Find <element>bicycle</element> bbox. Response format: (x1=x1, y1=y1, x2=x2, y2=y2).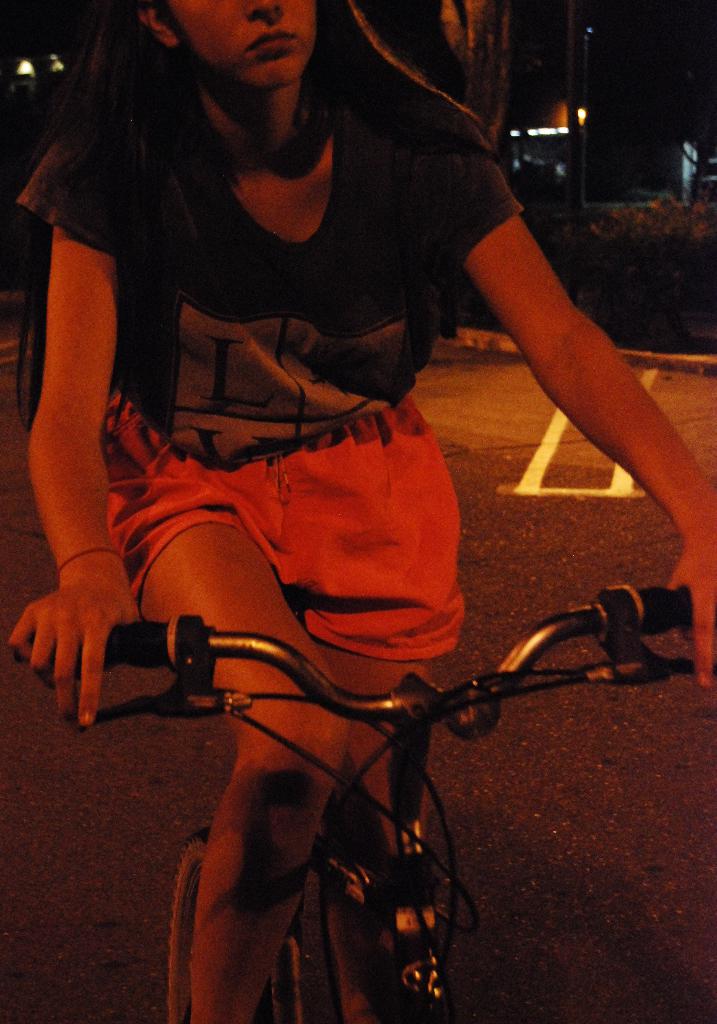
(x1=0, y1=564, x2=716, y2=1021).
